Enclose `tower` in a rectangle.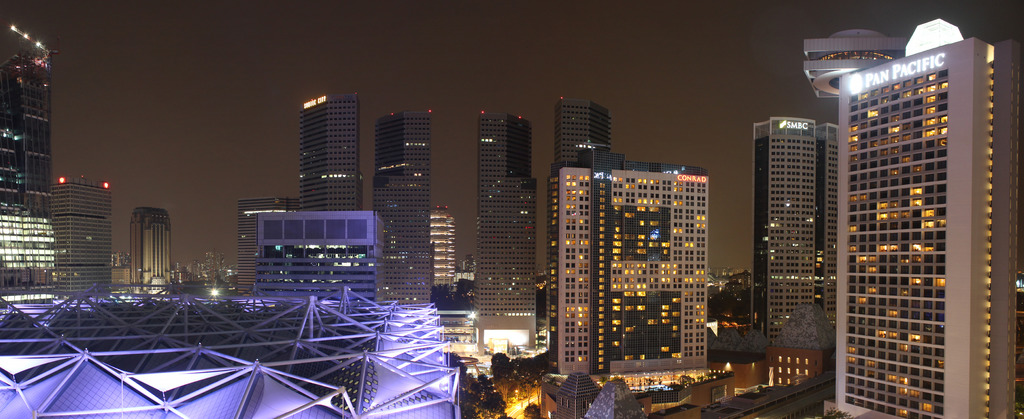
[x1=130, y1=205, x2=166, y2=291].
